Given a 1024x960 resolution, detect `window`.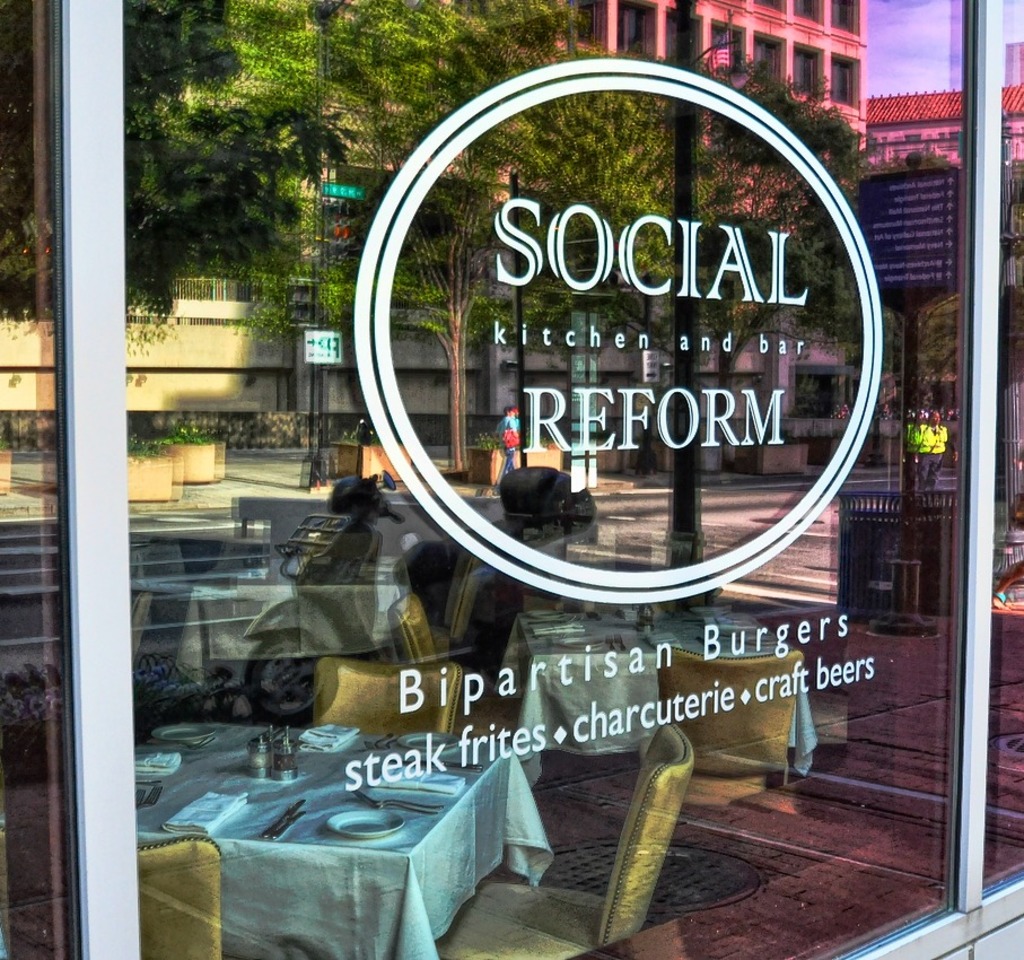
region(828, 49, 860, 106).
